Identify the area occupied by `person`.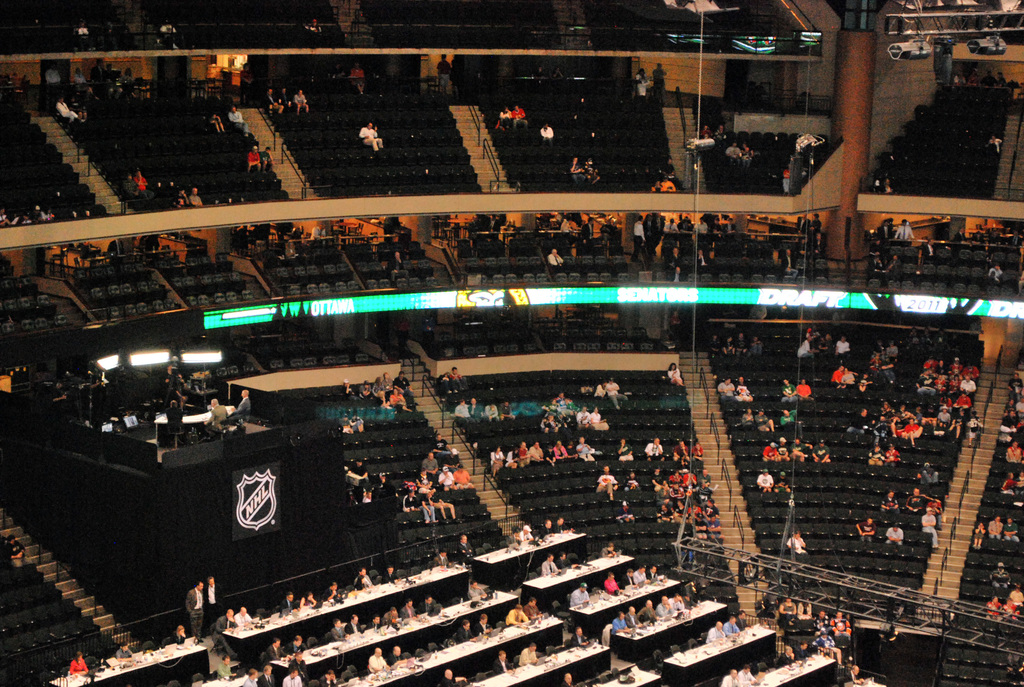
Area: 457/533/477/561.
